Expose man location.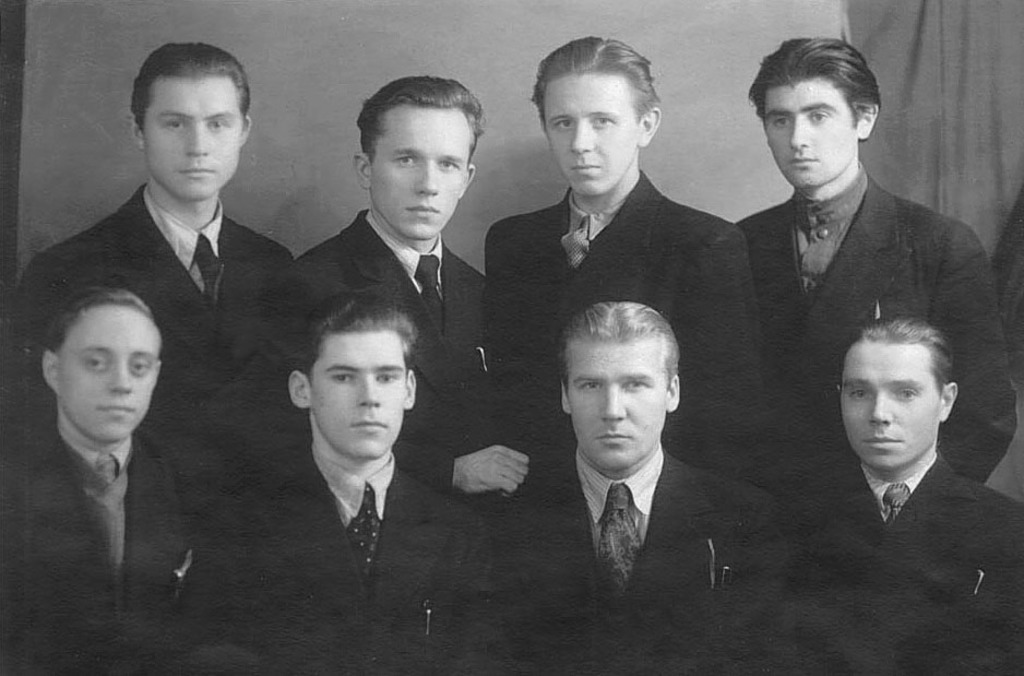
Exposed at box=[194, 297, 479, 675].
